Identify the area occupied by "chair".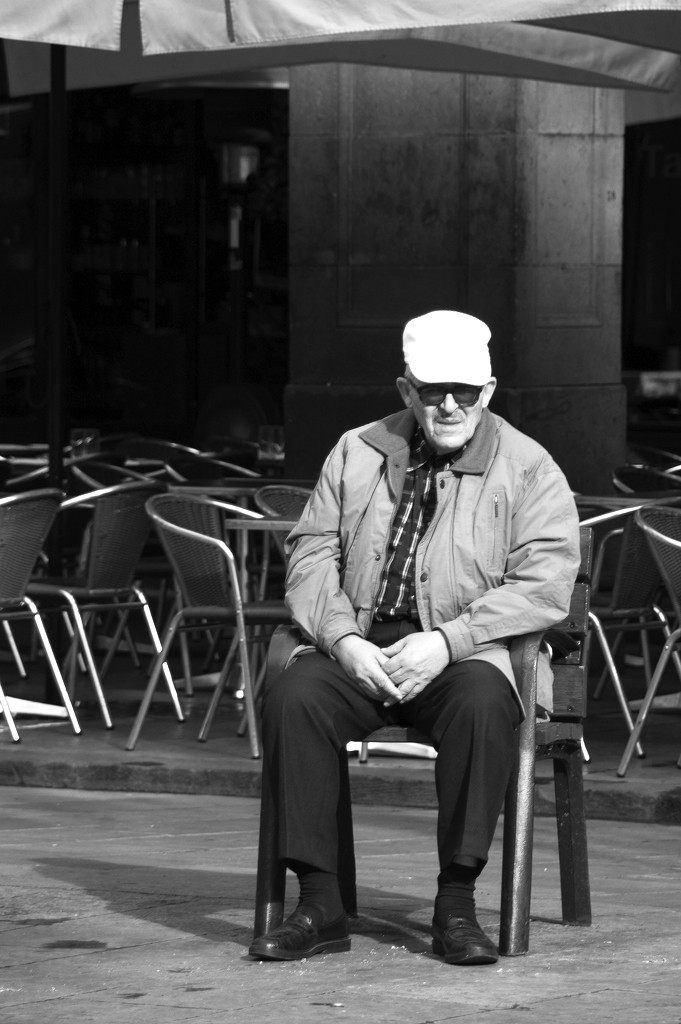
Area: BBox(645, 440, 680, 472).
